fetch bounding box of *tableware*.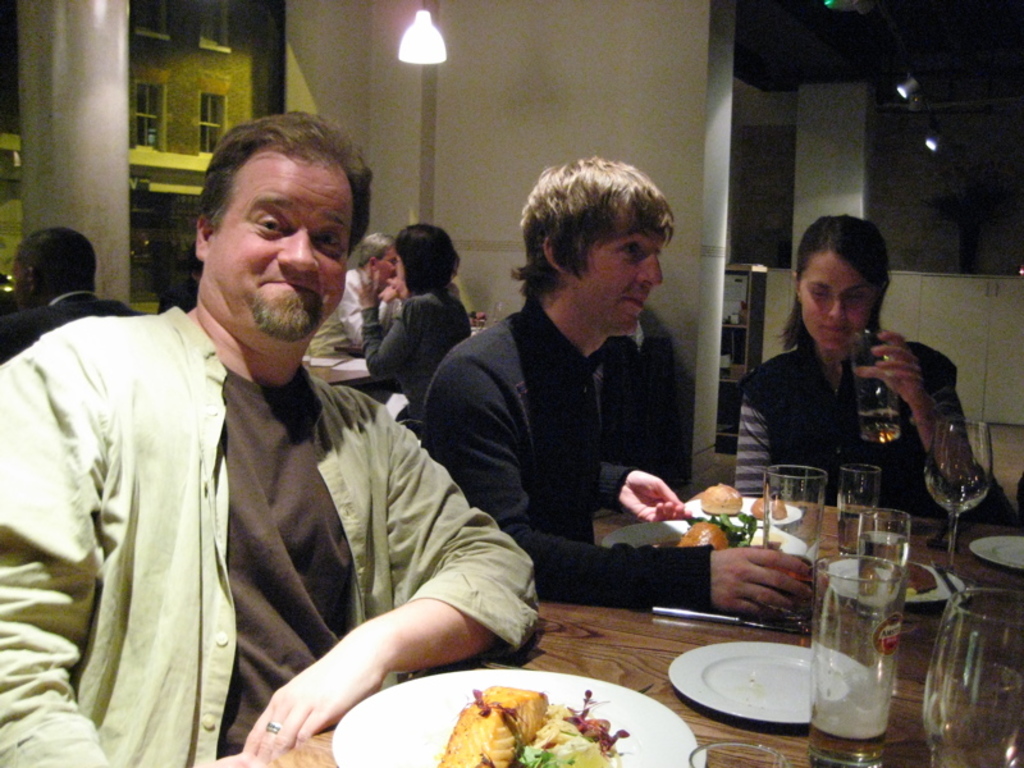
Bbox: [left=652, top=608, right=805, bottom=634].
